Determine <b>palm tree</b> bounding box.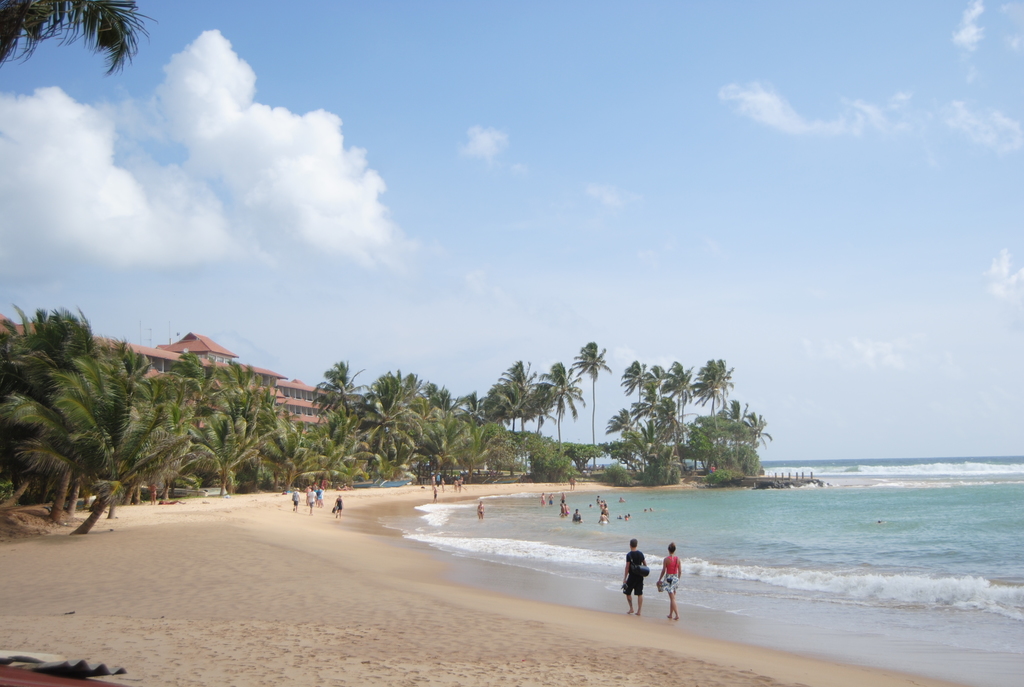
Determined: BBox(312, 352, 359, 445).
